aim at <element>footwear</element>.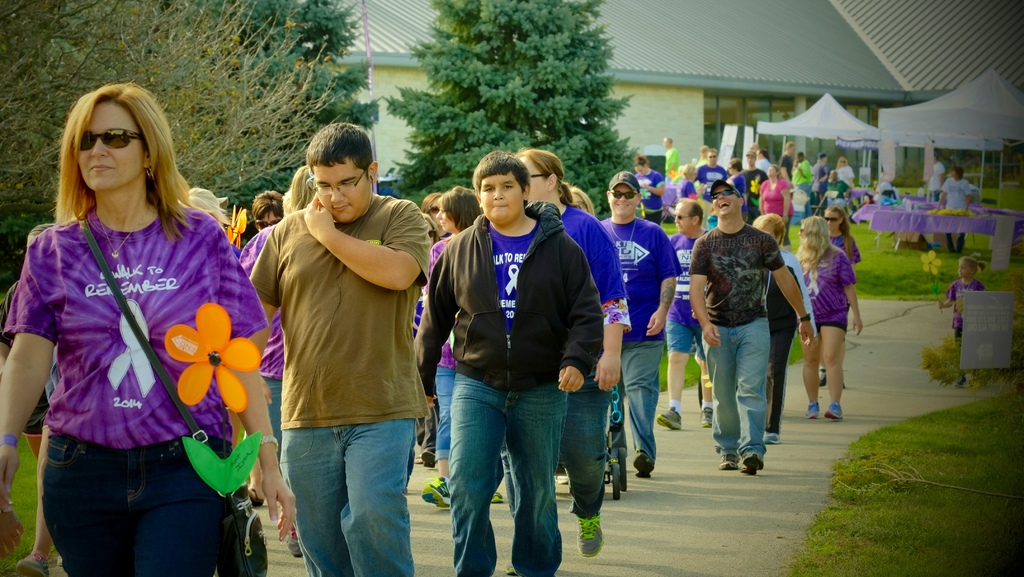
Aimed at (x1=826, y1=402, x2=842, y2=421).
